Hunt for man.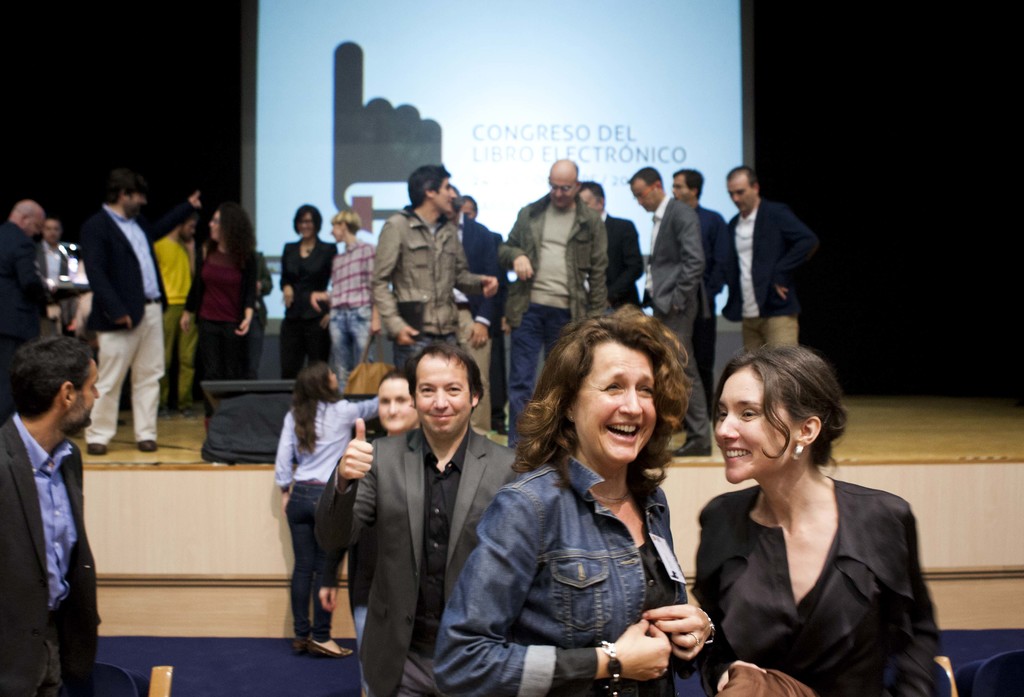
Hunted down at bbox(76, 170, 171, 450).
